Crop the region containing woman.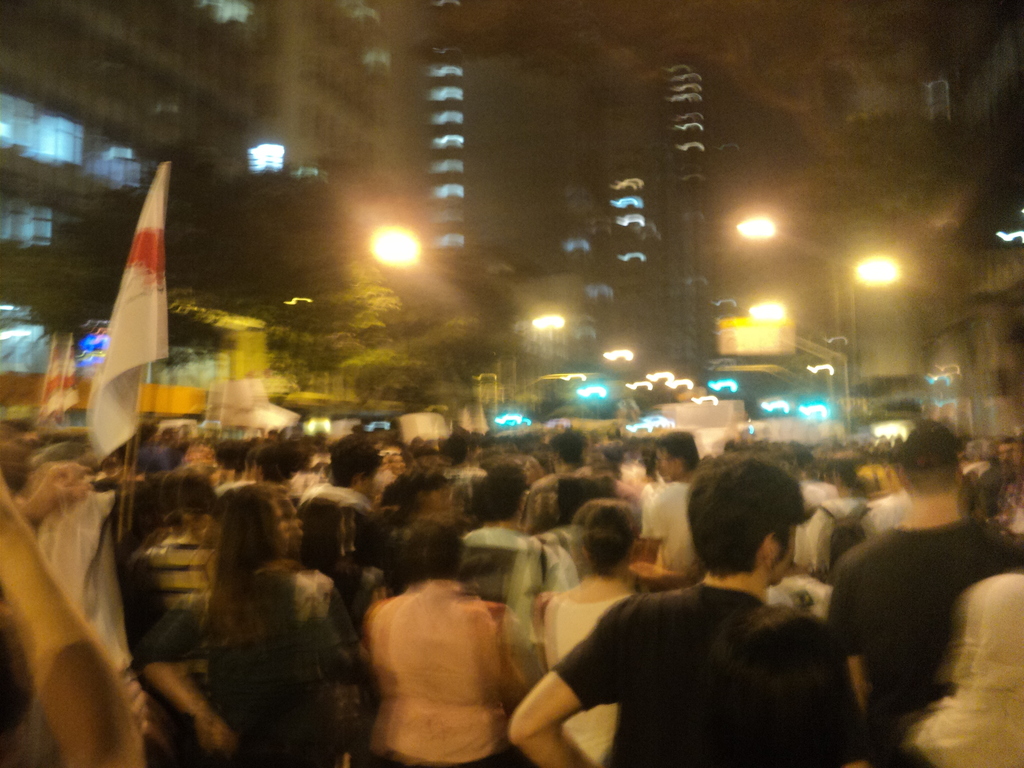
Crop region: bbox=(351, 513, 532, 767).
